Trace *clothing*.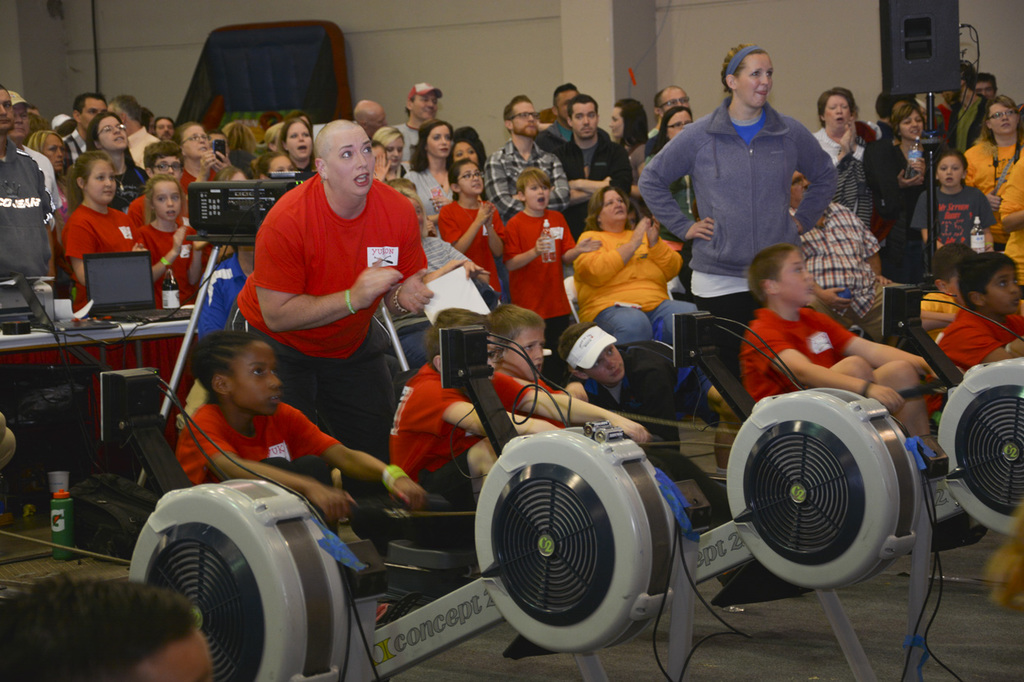
Traced to bbox=(173, 401, 384, 568).
